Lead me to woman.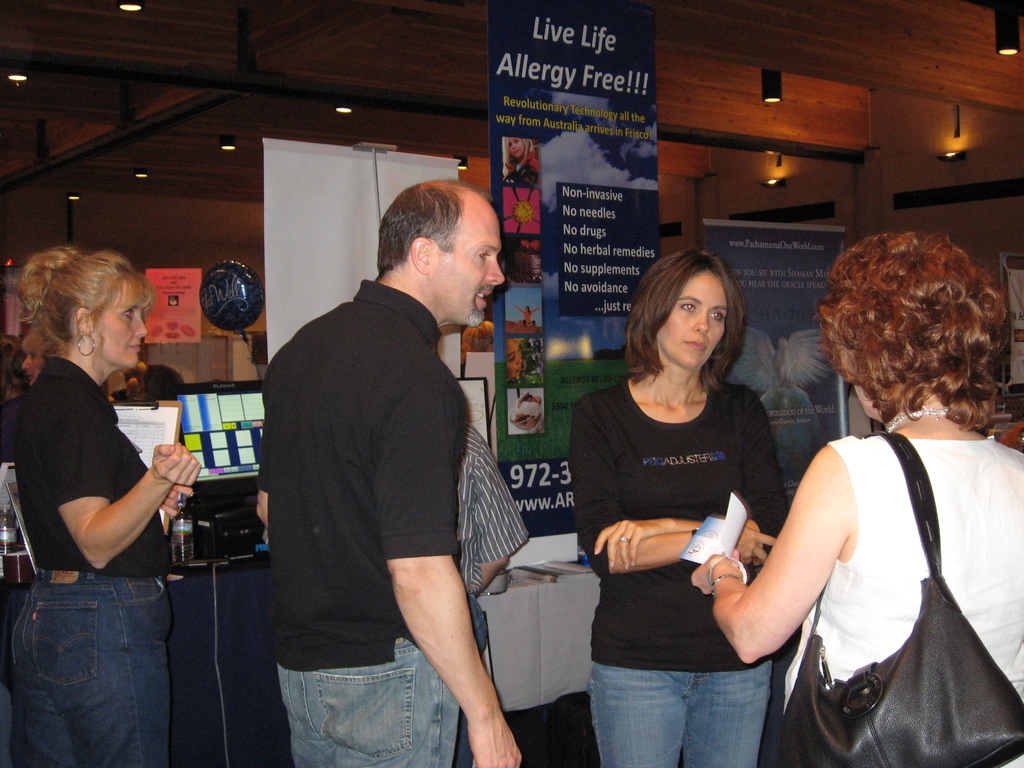
Lead to bbox=[573, 257, 805, 767].
